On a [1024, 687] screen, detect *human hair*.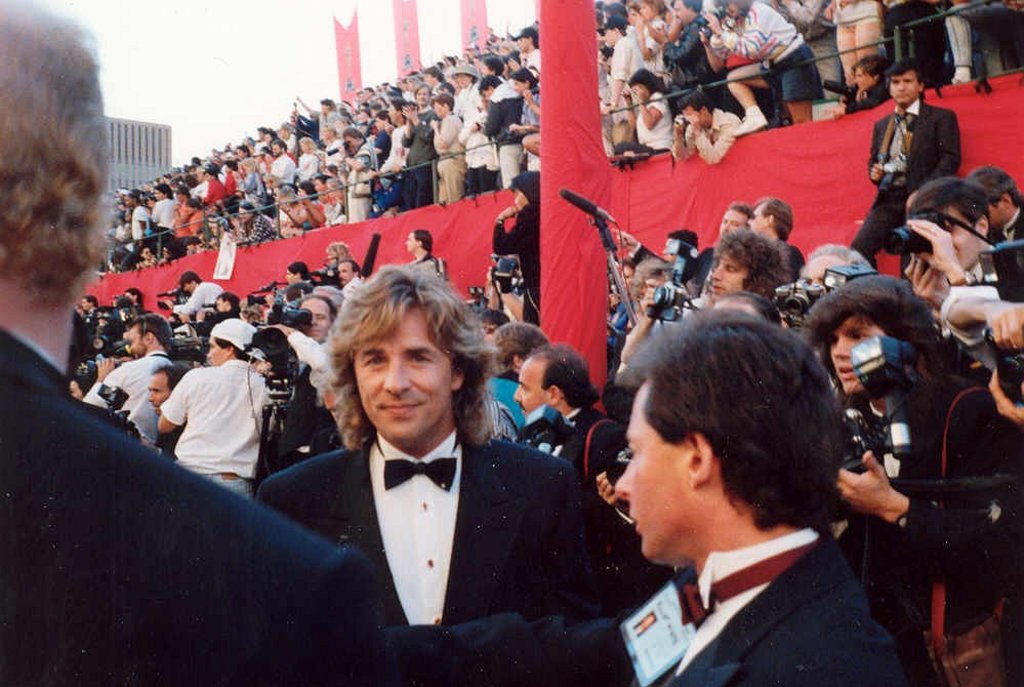
753:195:796:240.
